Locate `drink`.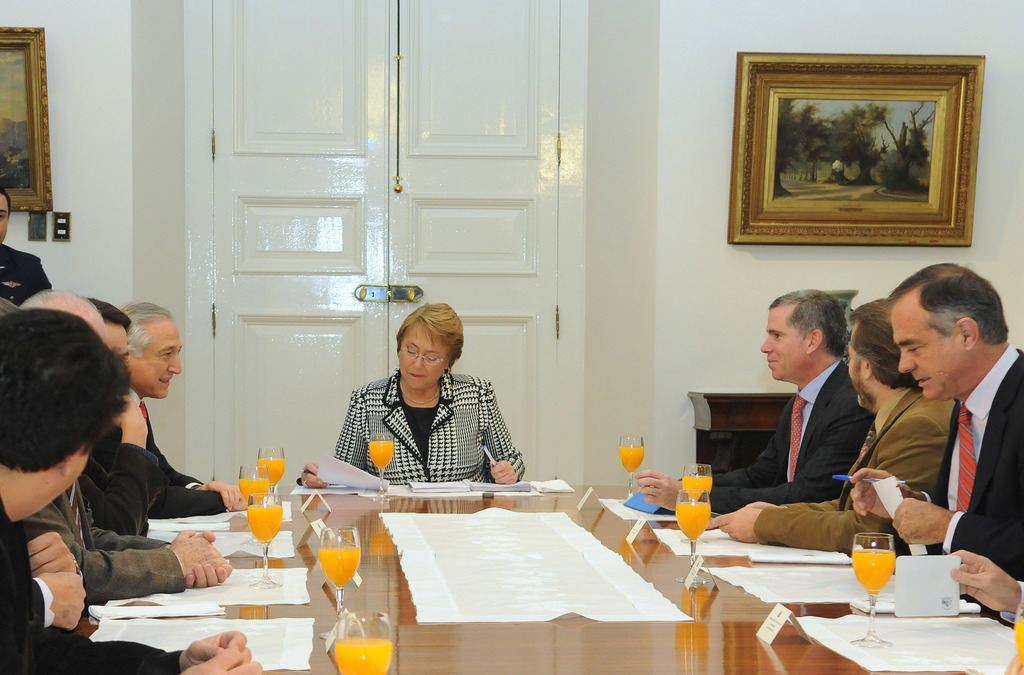
Bounding box: 238/478/268/501.
